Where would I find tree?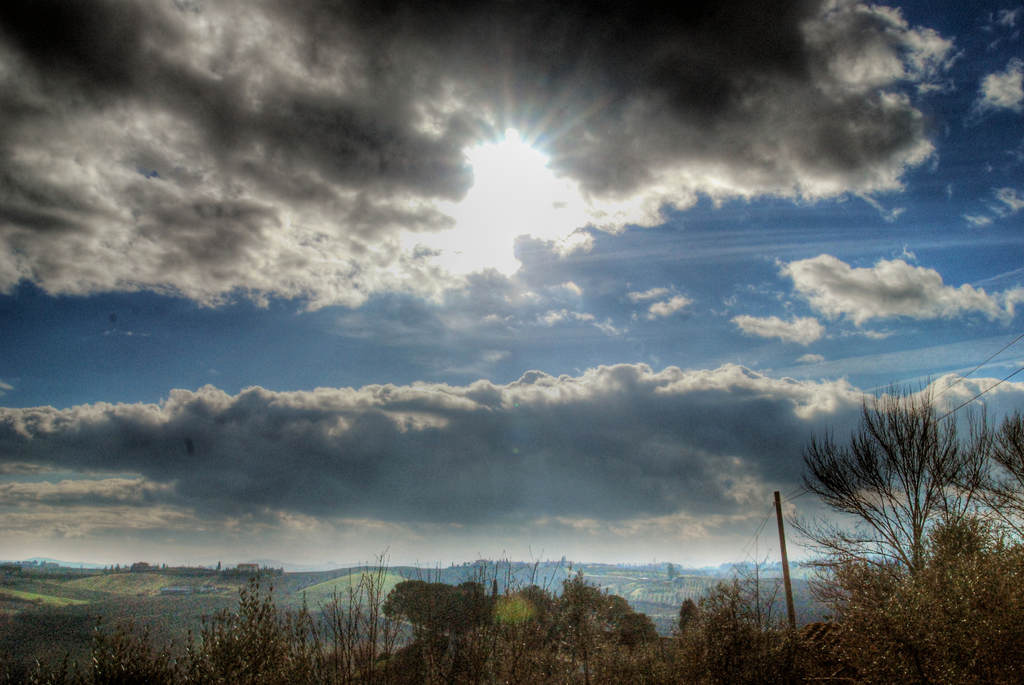
At <box>941,408,1023,553</box>.
